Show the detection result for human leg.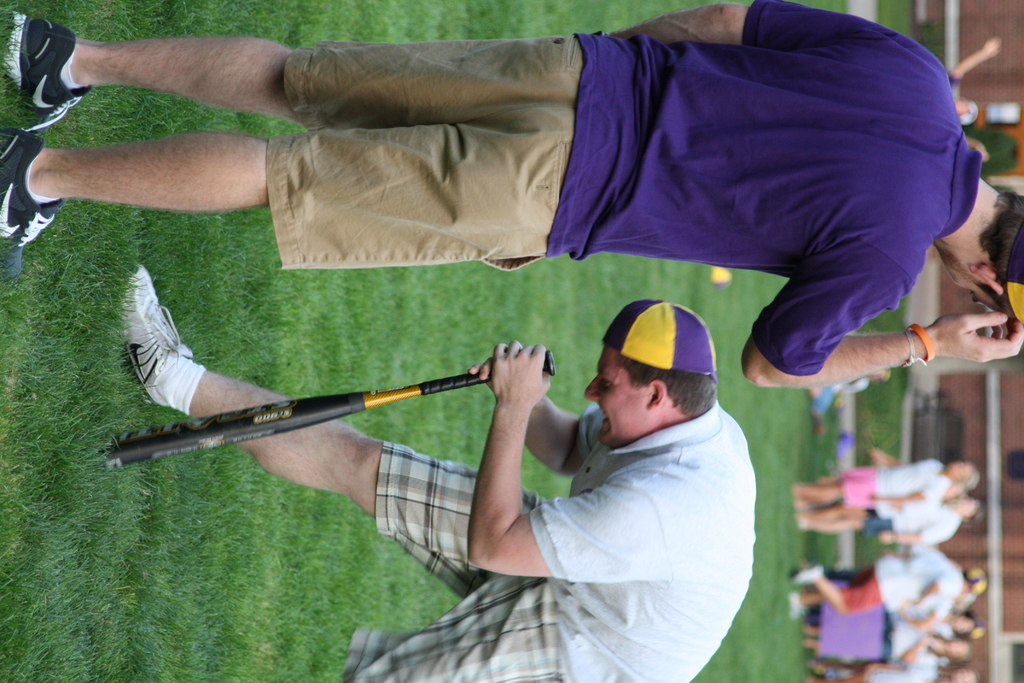
pyautogui.locateOnScreen(346, 579, 571, 682).
